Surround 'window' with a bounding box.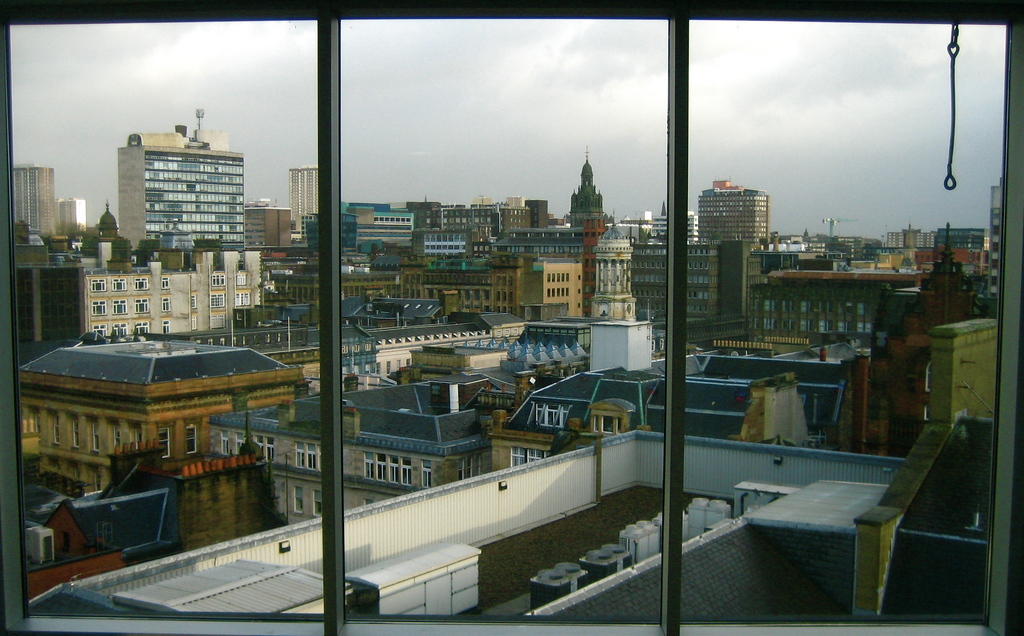
x1=113, y1=299, x2=129, y2=316.
